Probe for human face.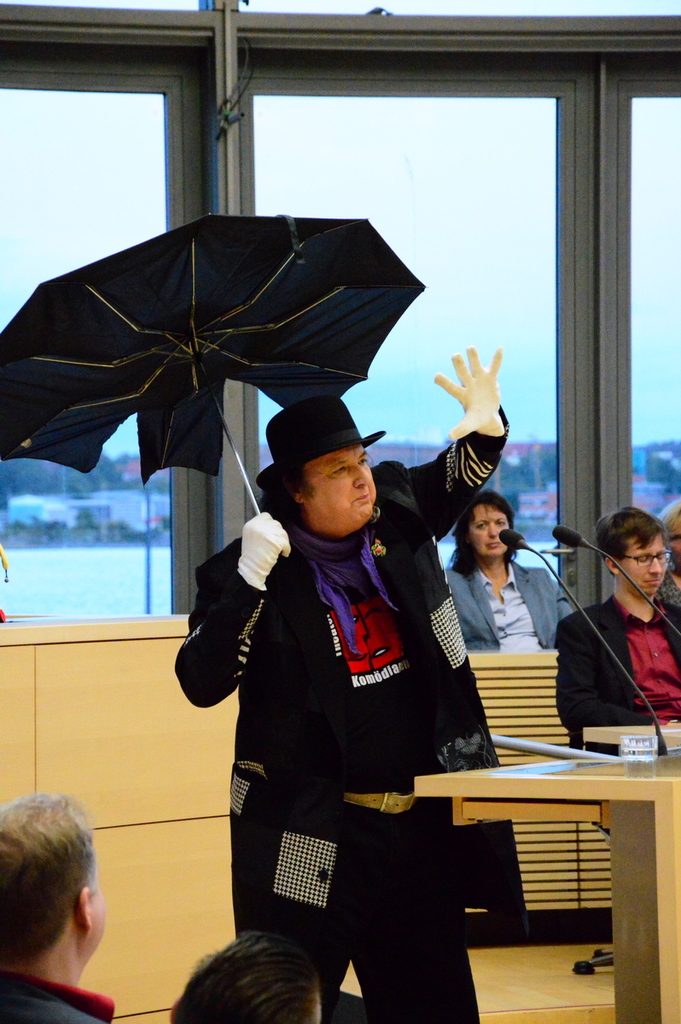
Probe result: {"x1": 471, "y1": 509, "x2": 514, "y2": 560}.
